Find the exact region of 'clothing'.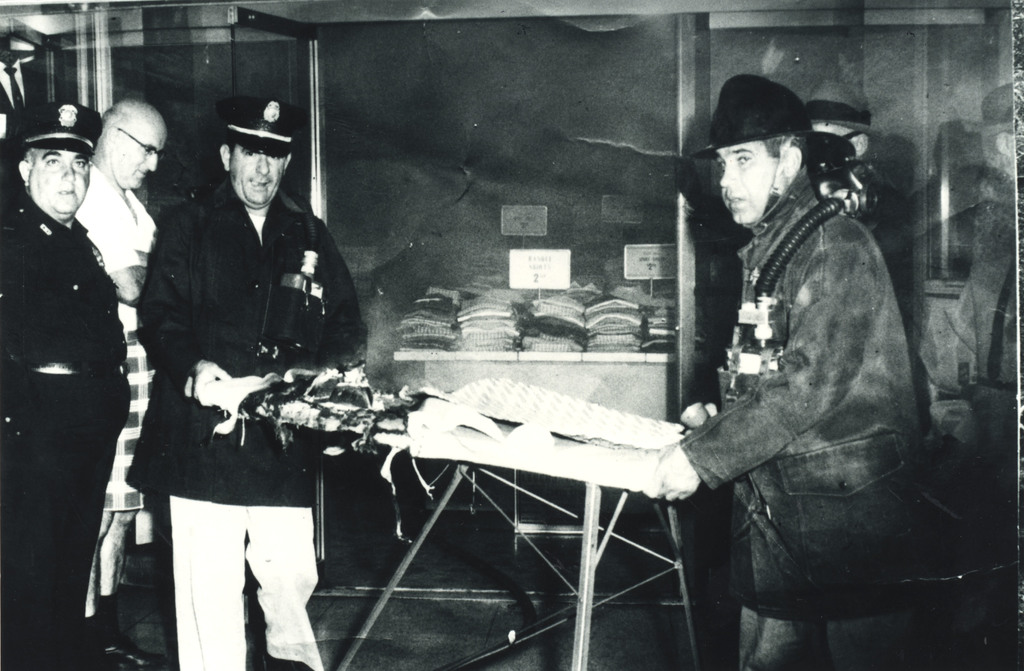
Exact region: {"x1": 74, "y1": 159, "x2": 159, "y2": 622}.
